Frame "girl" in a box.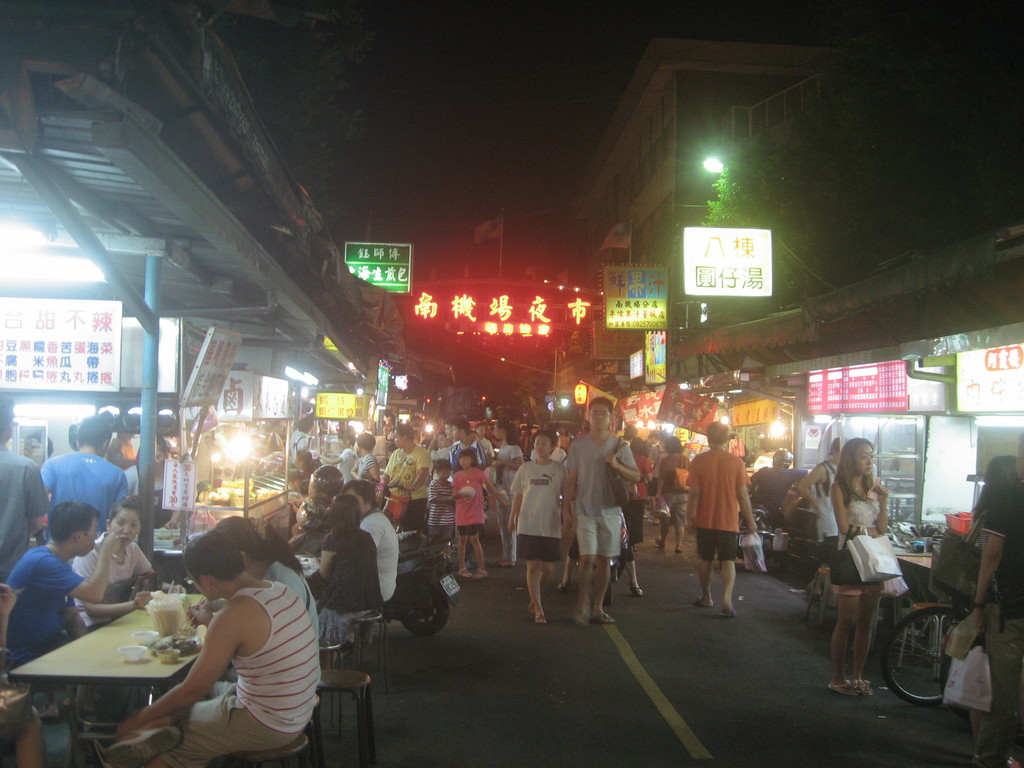
bbox=(353, 429, 382, 490).
